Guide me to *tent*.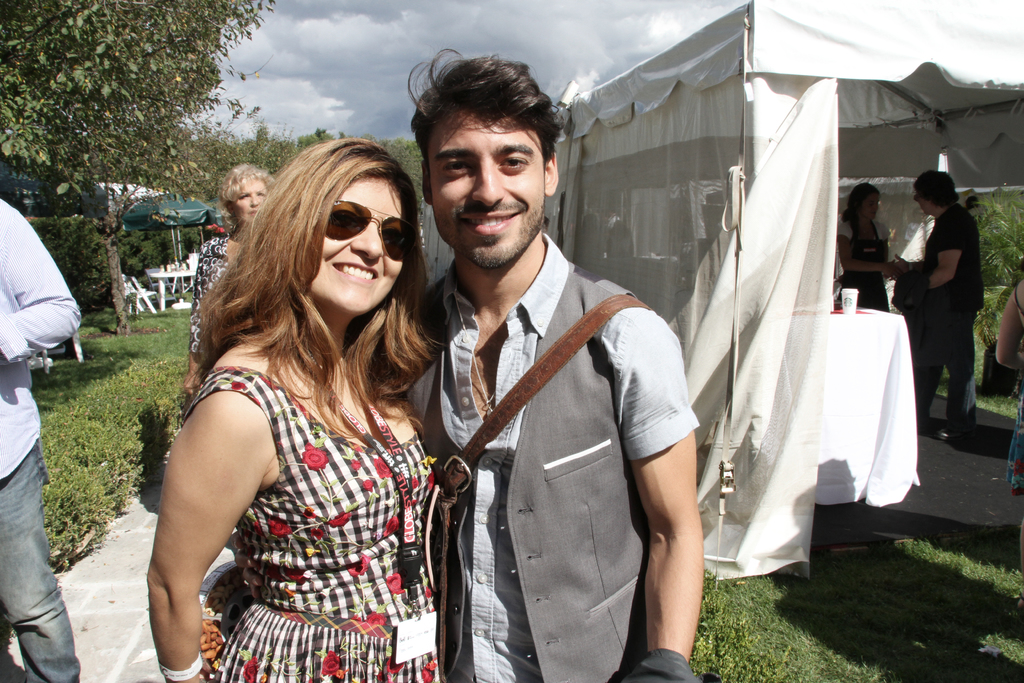
Guidance: crop(421, 0, 1023, 579).
